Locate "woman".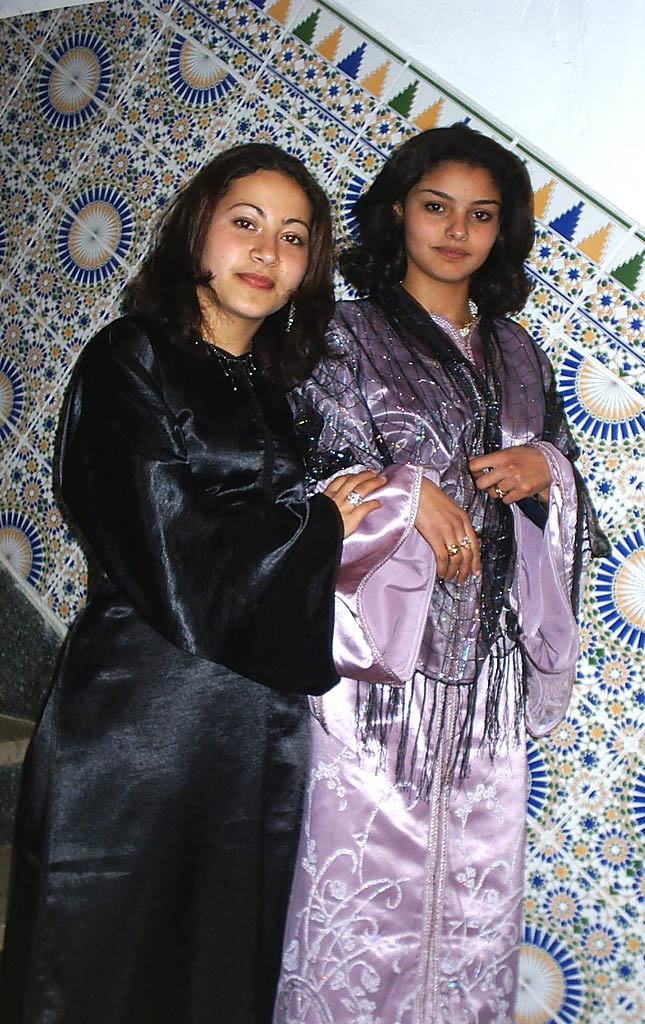
Bounding box: BBox(271, 119, 590, 1023).
